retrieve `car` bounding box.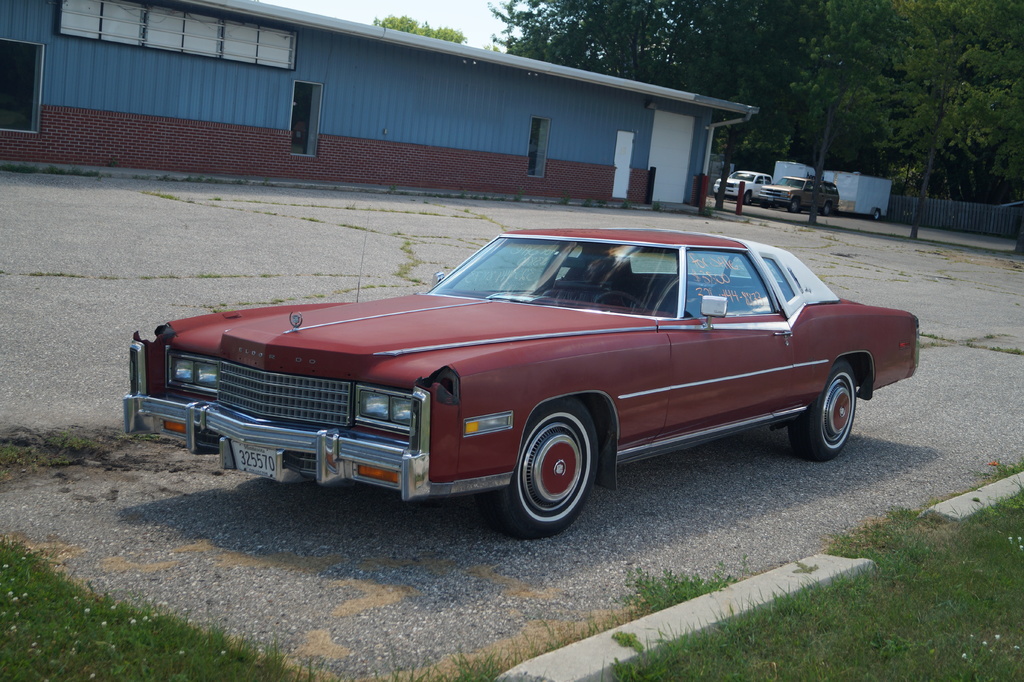
Bounding box: locate(132, 224, 919, 529).
